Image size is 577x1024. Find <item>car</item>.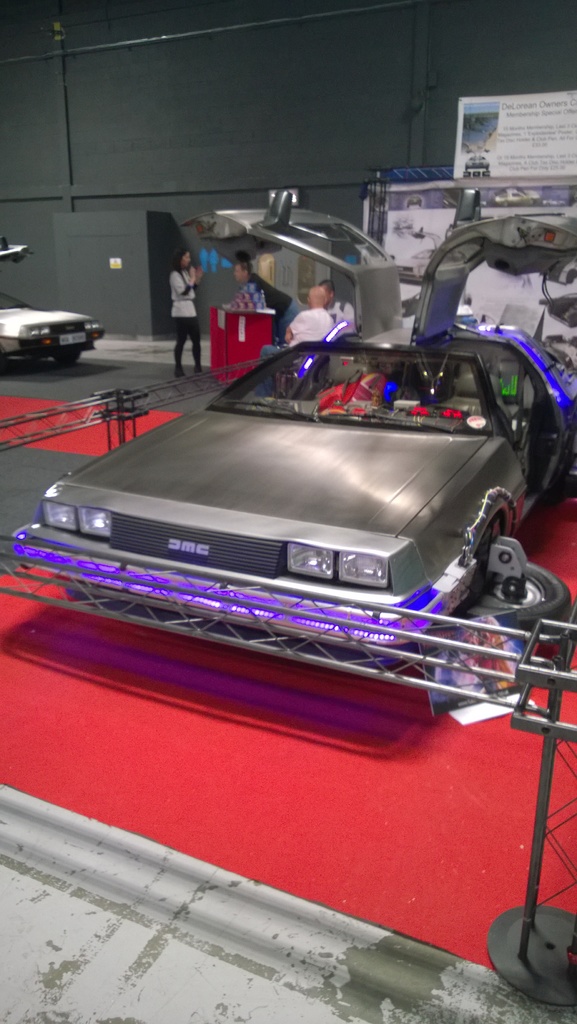
(3, 285, 105, 354).
